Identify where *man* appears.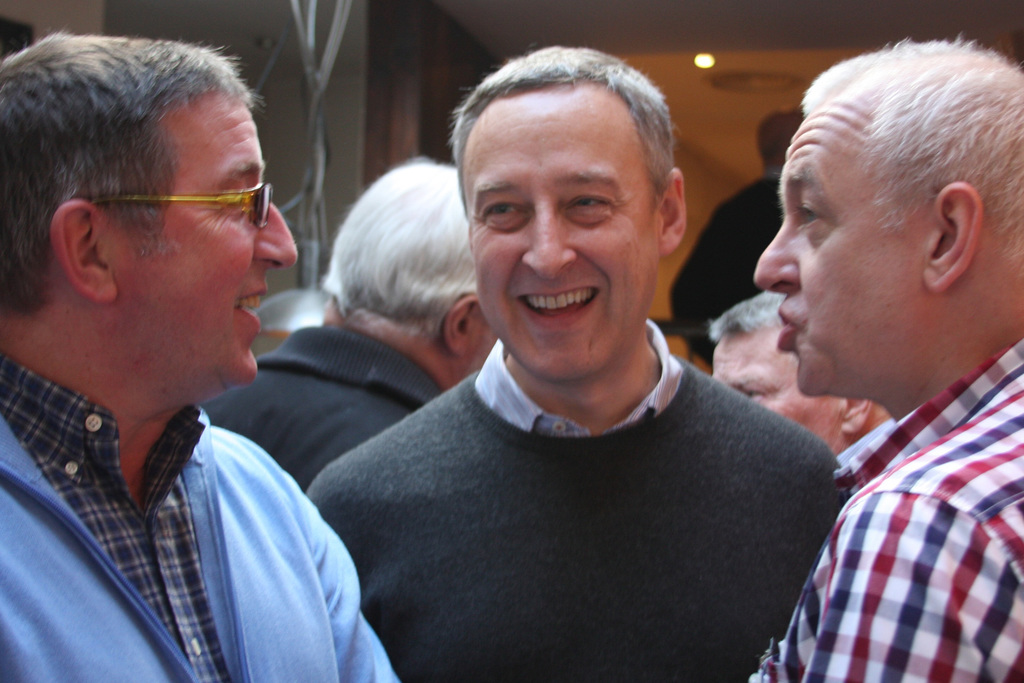
Appears at box(304, 45, 852, 682).
